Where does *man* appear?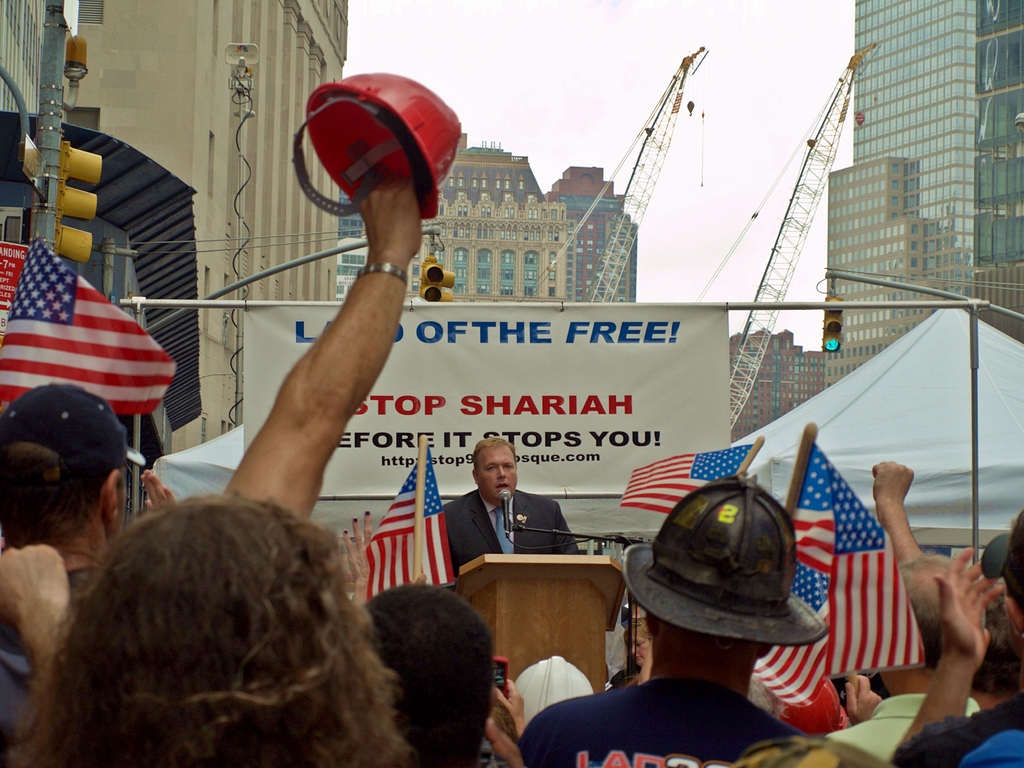
Appears at pyautogui.locateOnScreen(0, 160, 427, 622).
